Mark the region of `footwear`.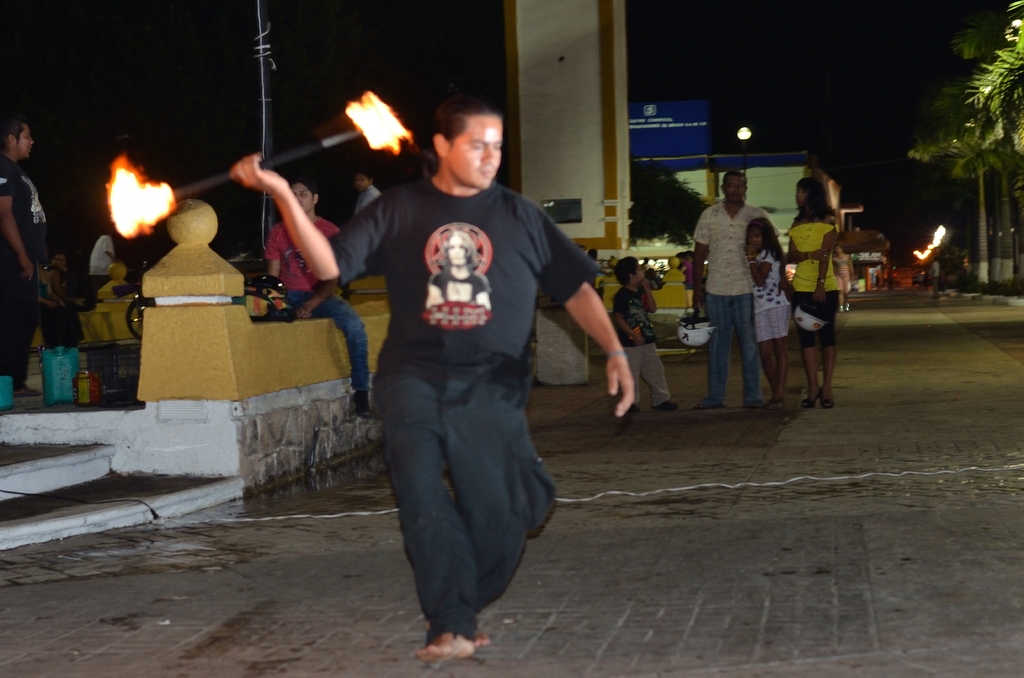
Region: <box>628,405,640,411</box>.
